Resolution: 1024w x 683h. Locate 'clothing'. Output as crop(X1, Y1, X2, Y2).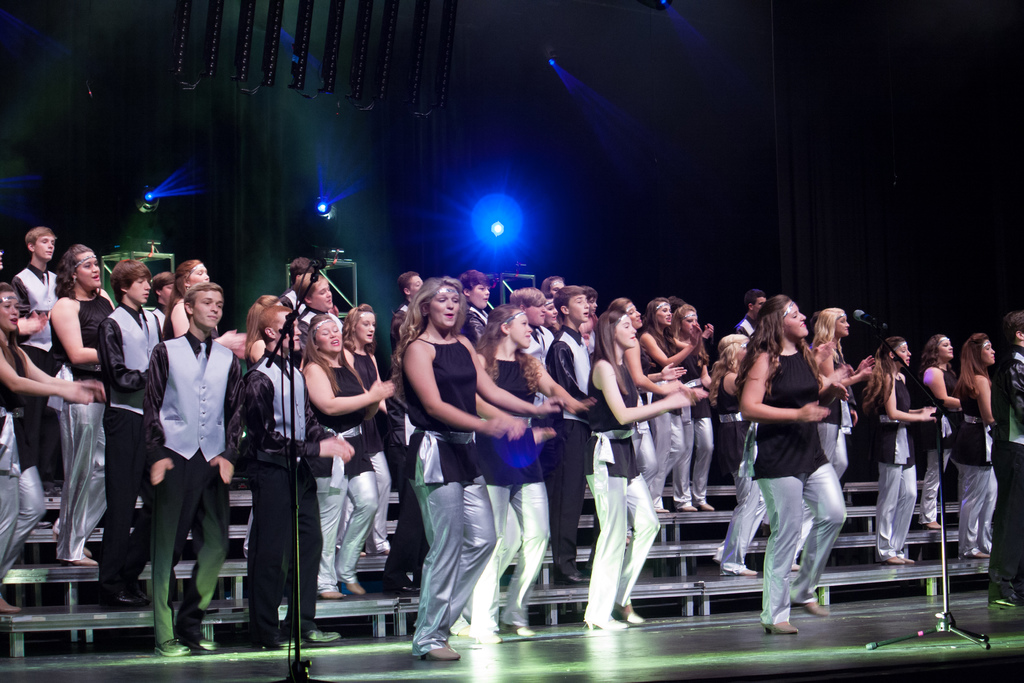
crop(763, 350, 842, 625).
